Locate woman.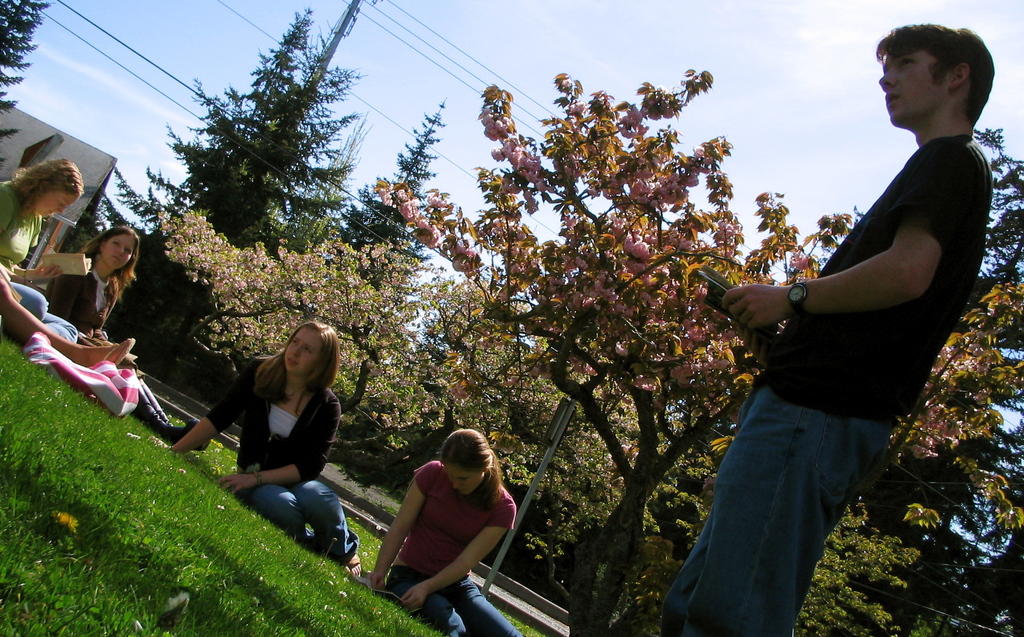
Bounding box: box(0, 147, 84, 323).
